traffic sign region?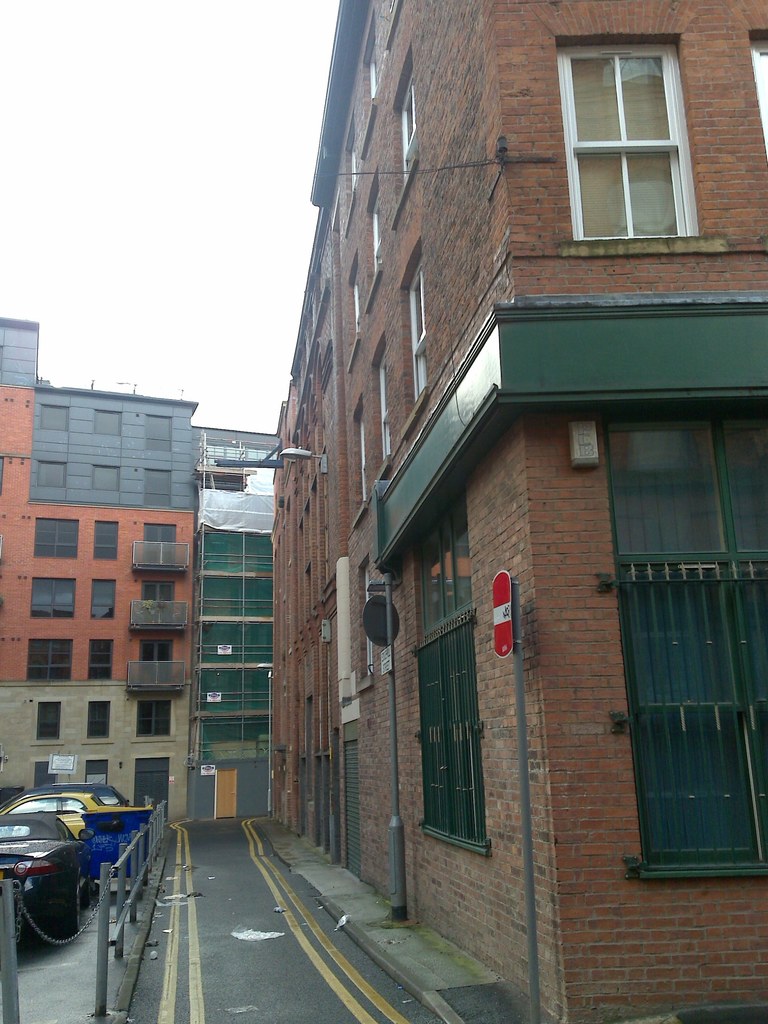
490 569 511 652
